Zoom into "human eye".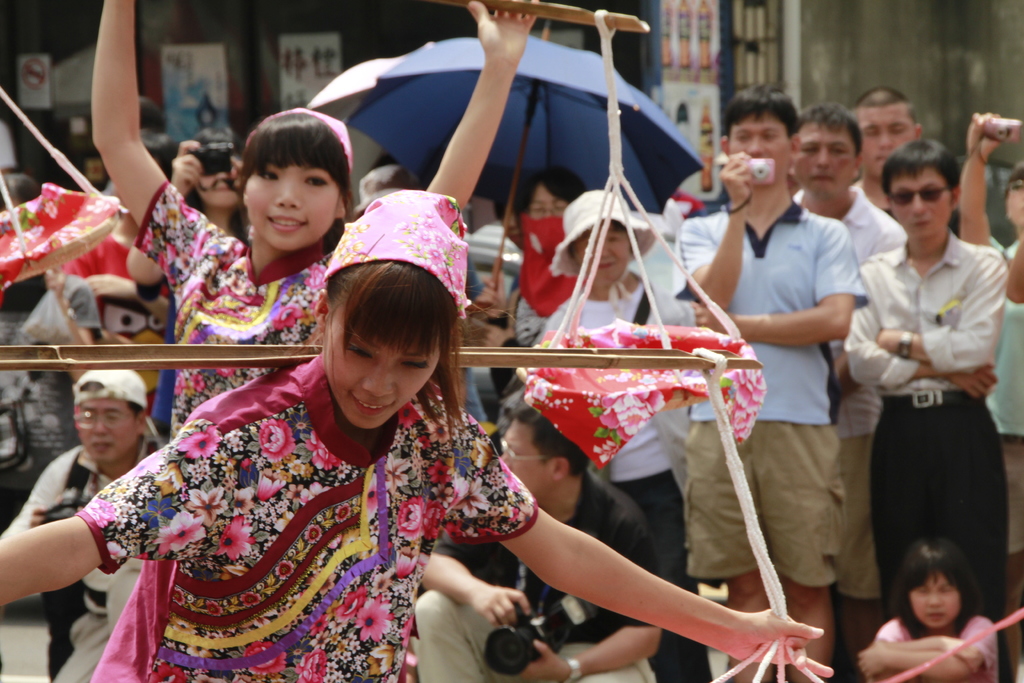
Zoom target: Rect(609, 233, 622, 242).
